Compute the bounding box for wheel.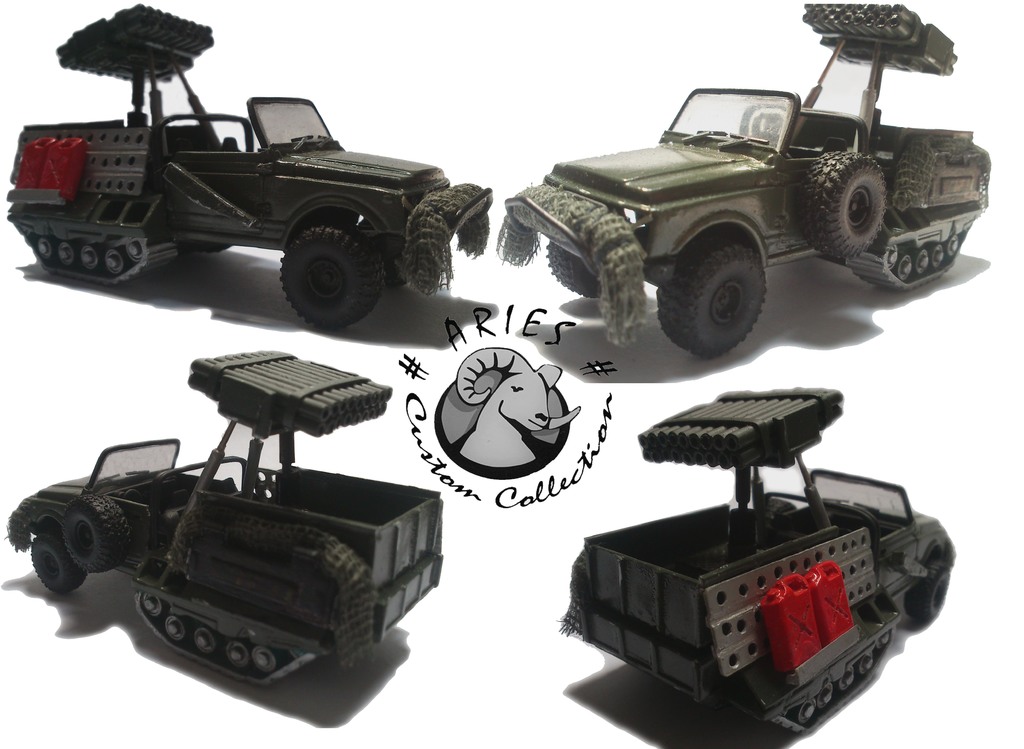
region(248, 640, 279, 677).
